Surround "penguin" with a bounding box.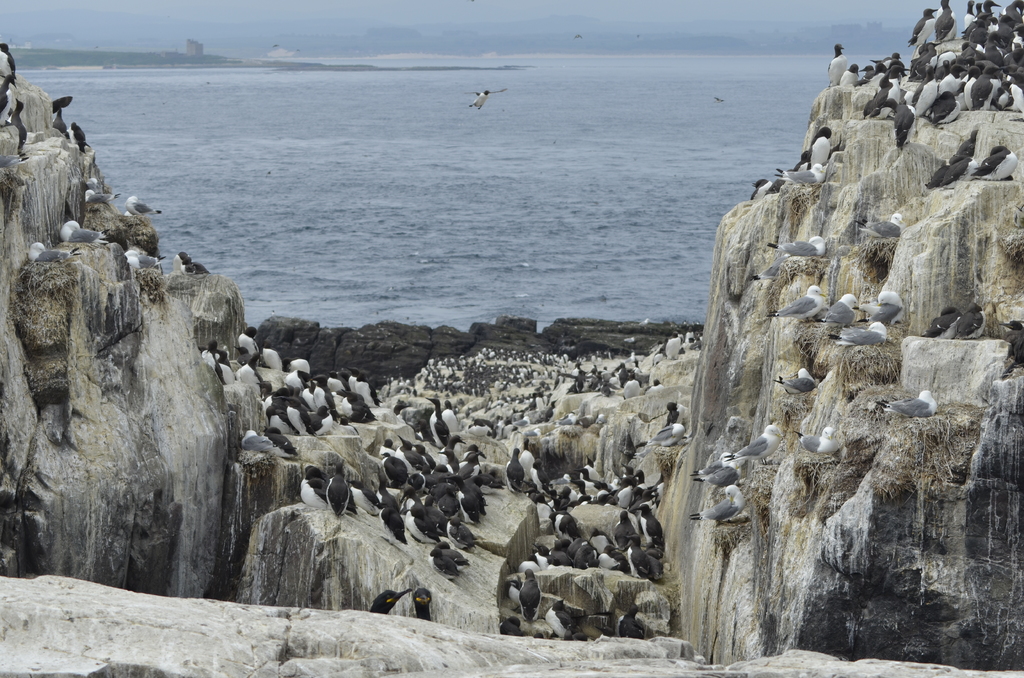
(987, 84, 1007, 105).
